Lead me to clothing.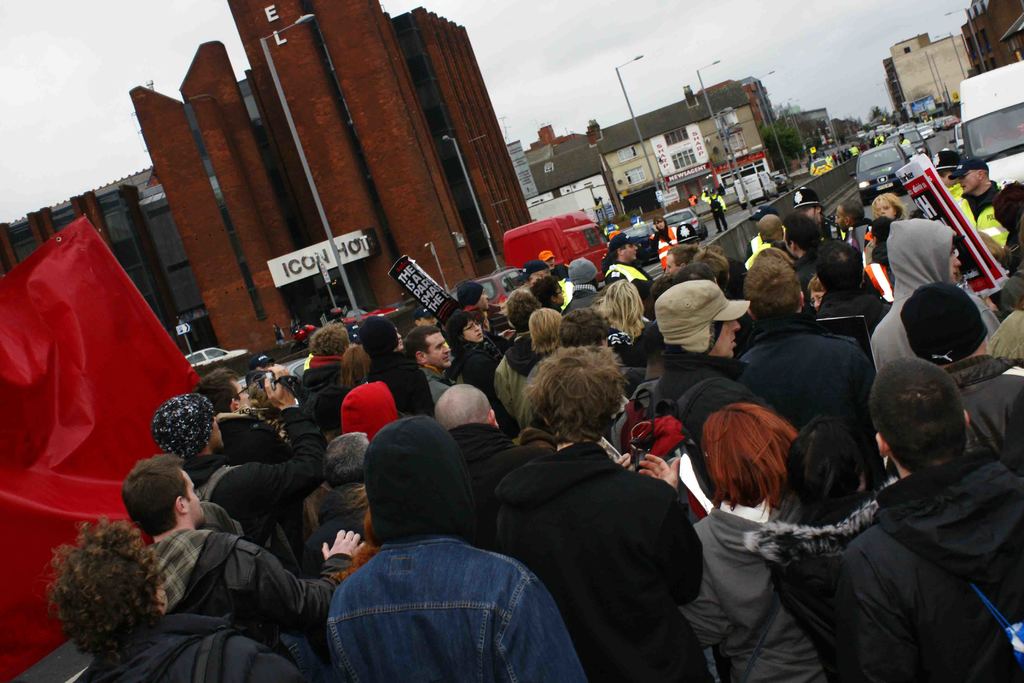
Lead to {"x1": 643, "y1": 343, "x2": 741, "y2": 407}.
